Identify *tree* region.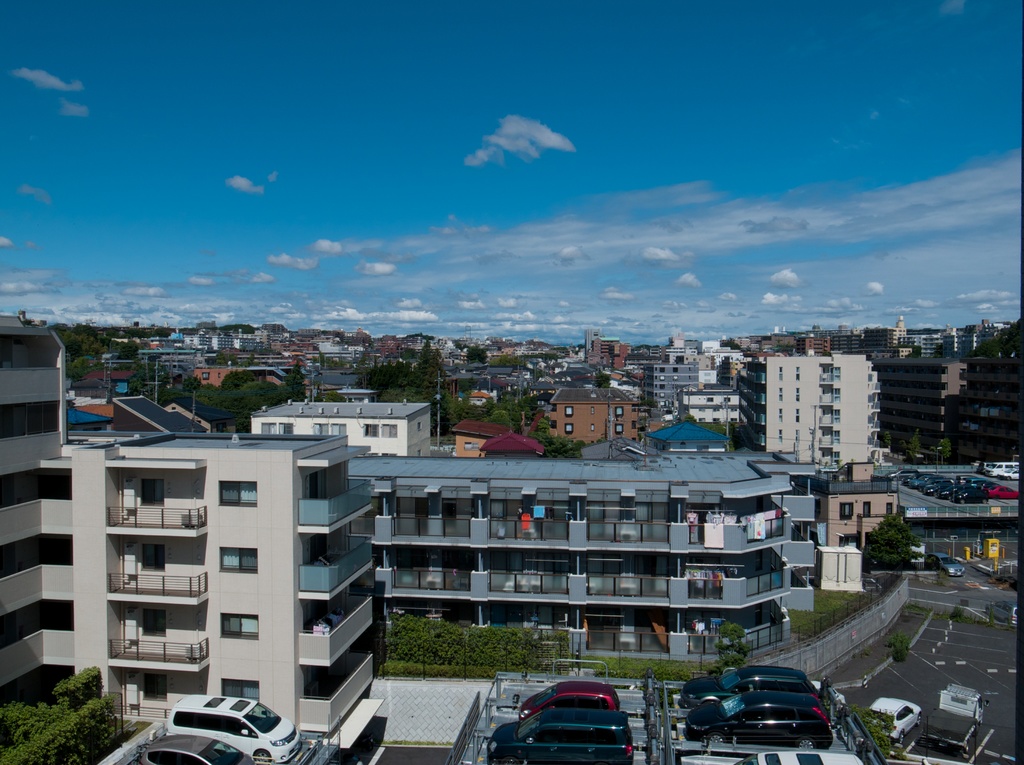
Region: <bbox>33, 671, 138, 734</bbox>.
